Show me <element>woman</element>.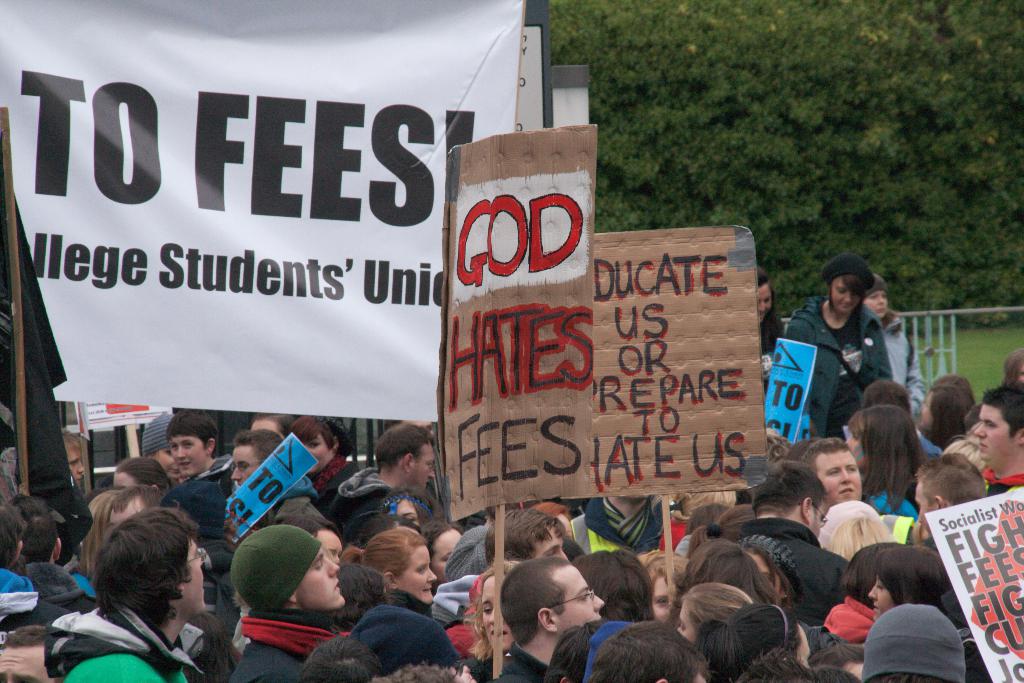
<element>woman</element> is here: {"left": 343, "top": 523, "right": 429, "bottom": 615}.
